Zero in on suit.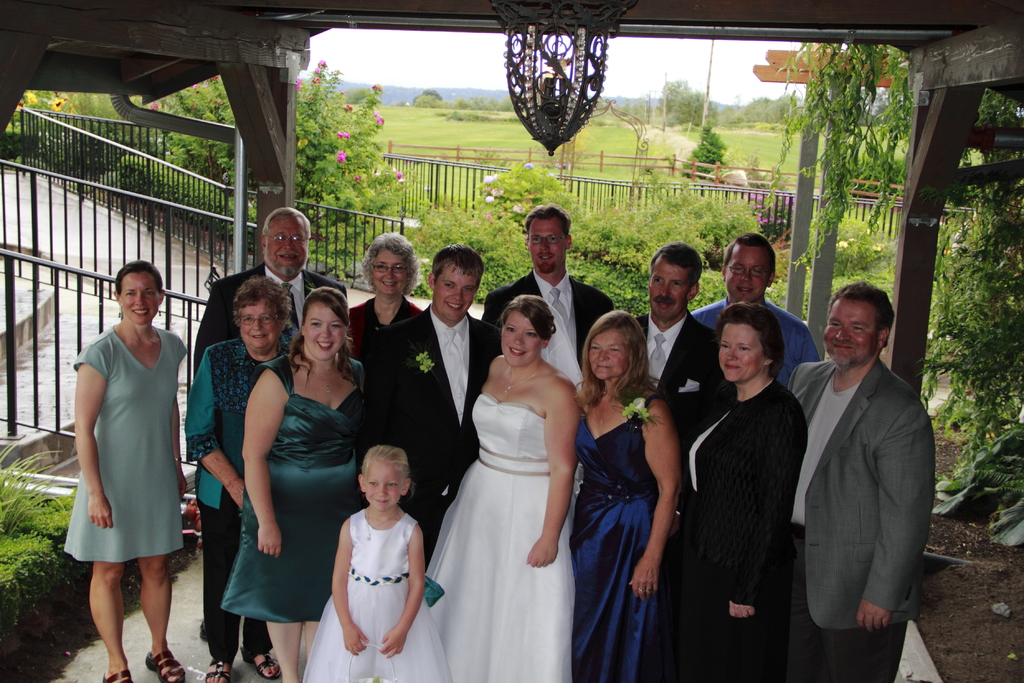
Zeroed in: 196, 263, 349, 374.
